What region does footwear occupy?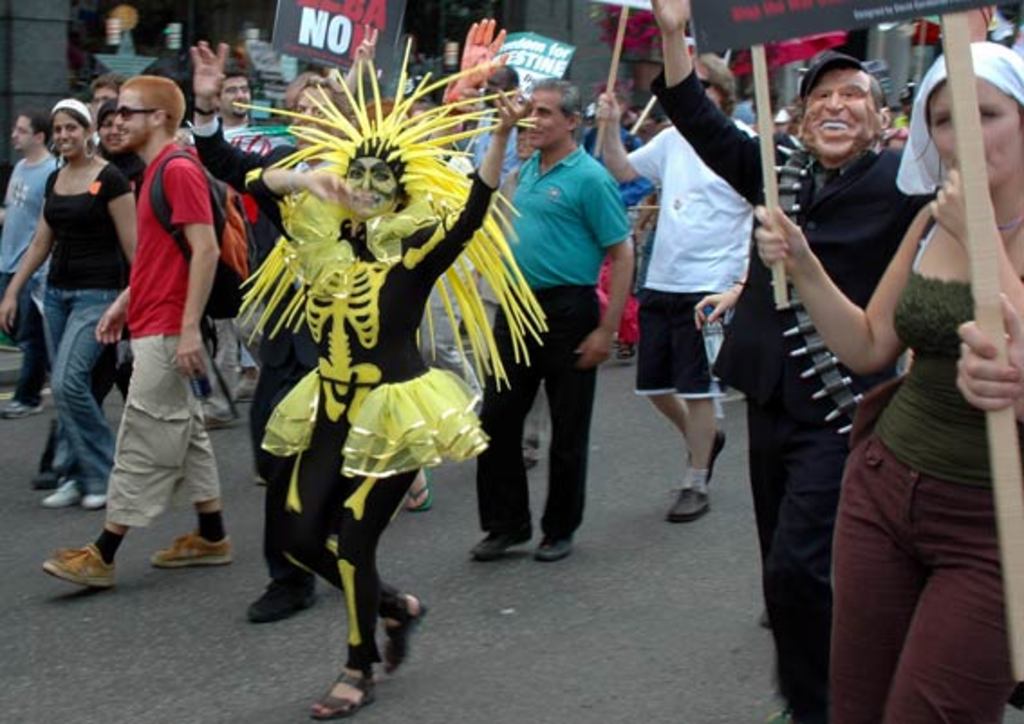
0/397/49/422.
